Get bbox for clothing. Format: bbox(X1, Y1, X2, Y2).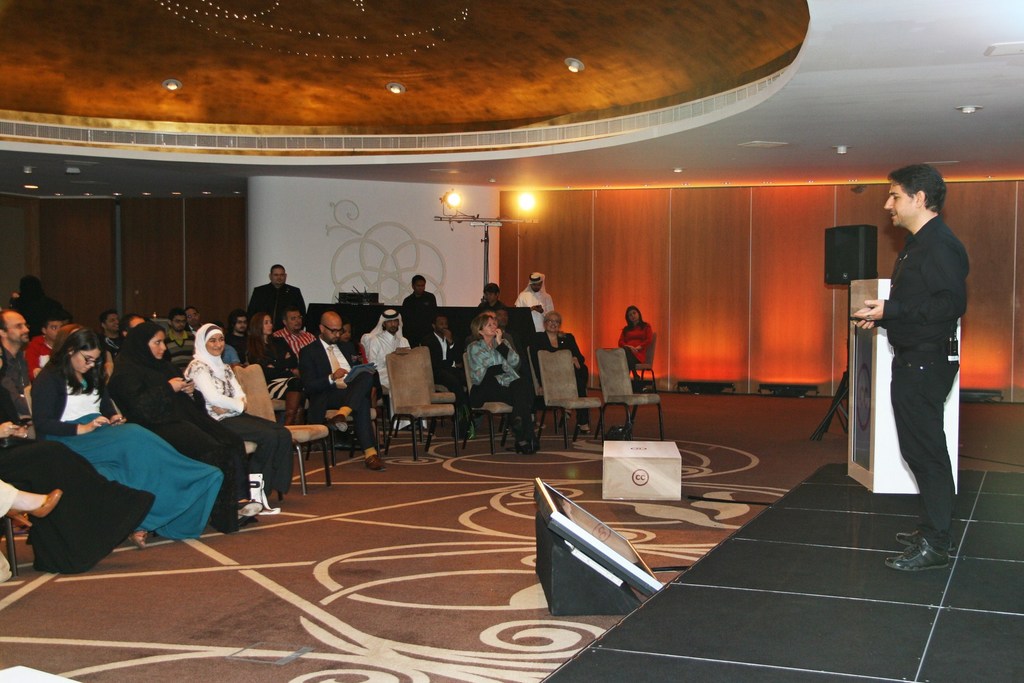
bbox(0, 340, 34, 415).
